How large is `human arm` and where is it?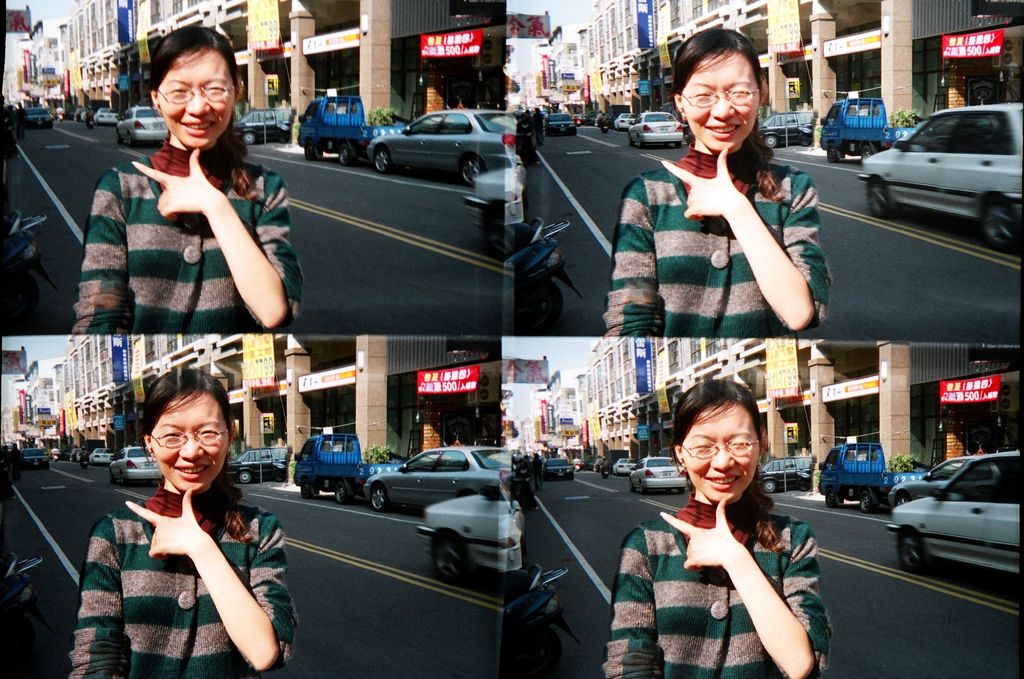
Bounding box: 653, 142, 838, 339.
